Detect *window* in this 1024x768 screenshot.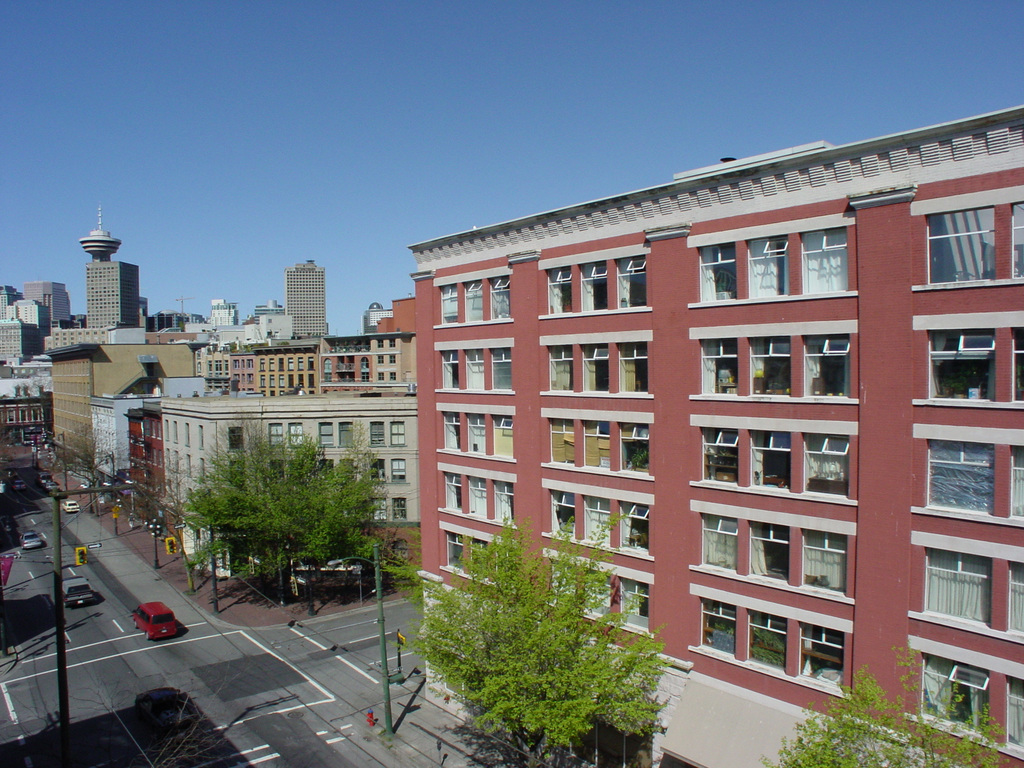
Detection: bbox(1007, 672, 1023, 748).
